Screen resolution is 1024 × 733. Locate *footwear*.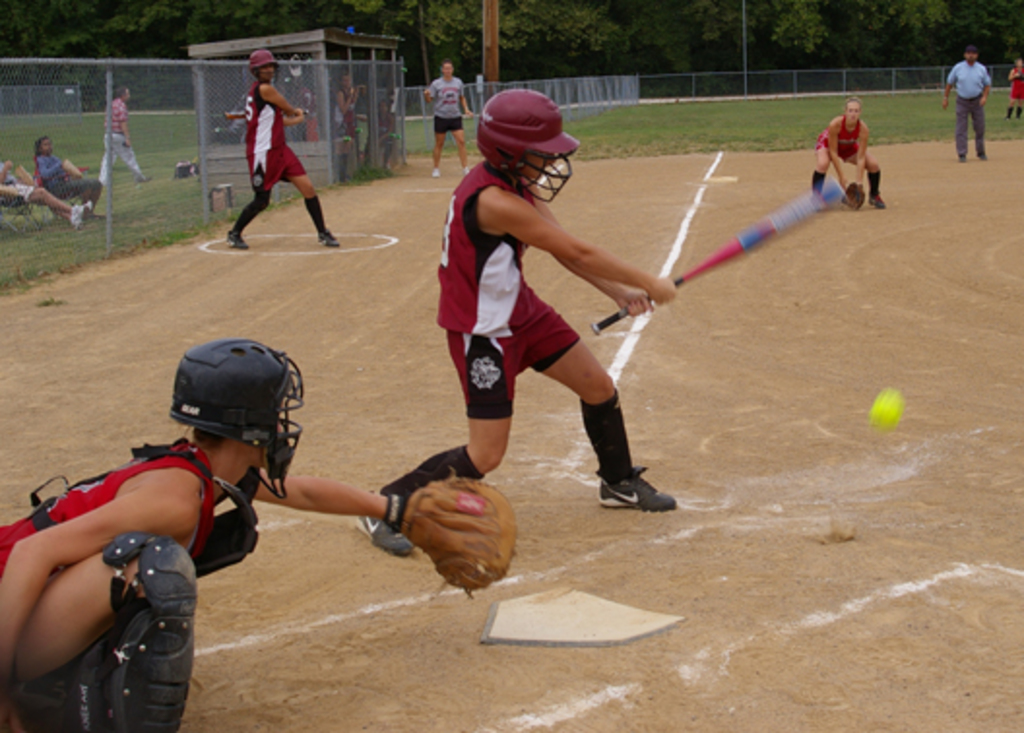
bbox=(359, 493, 411, 558).
